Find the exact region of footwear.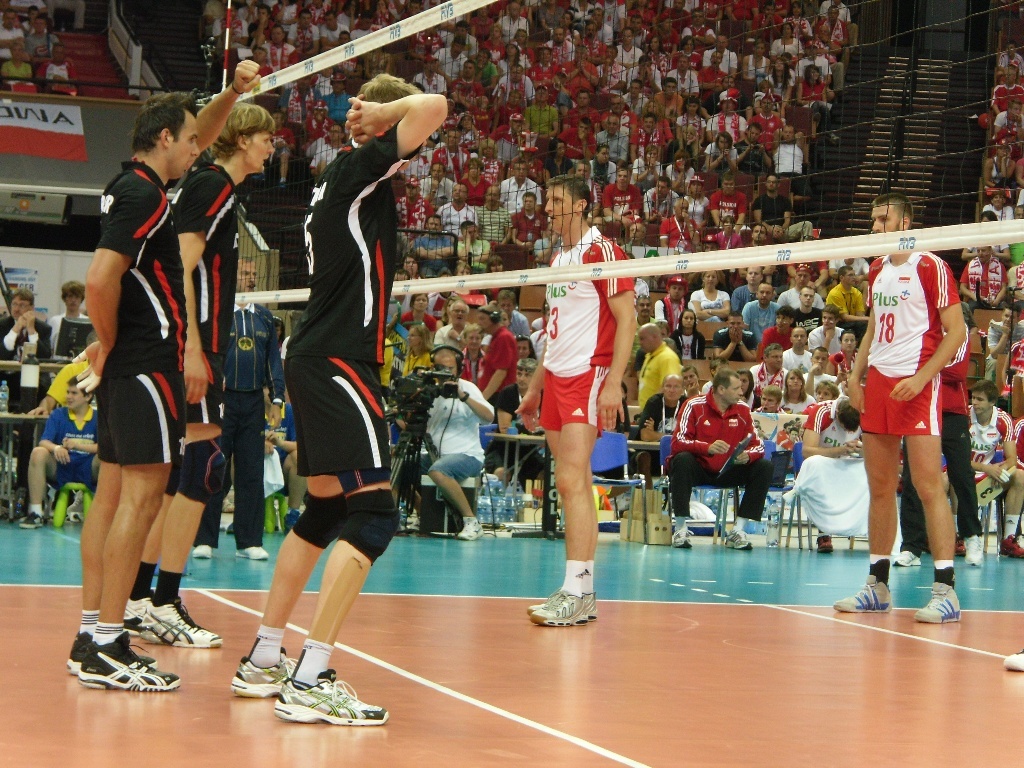
Exact region: x1=117 y1=594 x2=153 y2=625.
